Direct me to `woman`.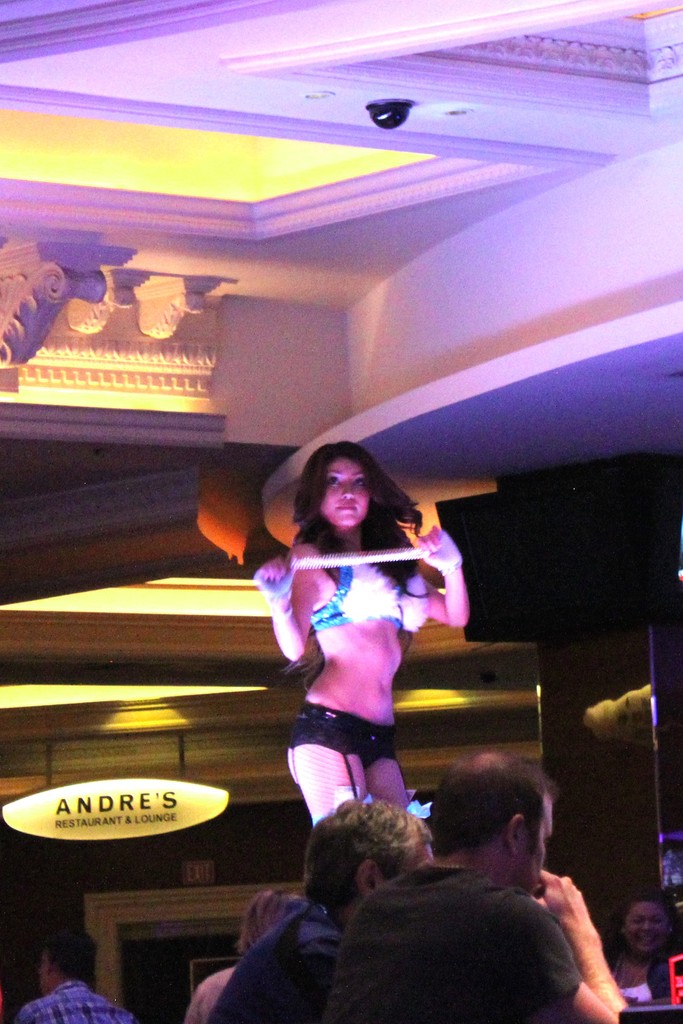
Direction: (left=249, top=427, right=468, bottom=864).
